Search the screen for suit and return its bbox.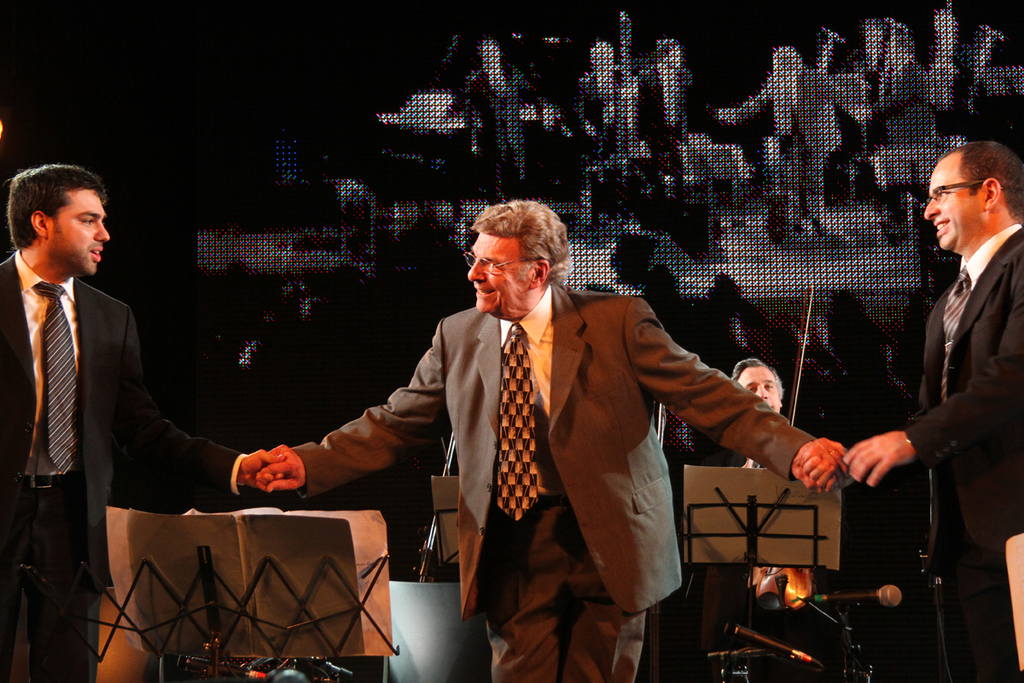
Found: 289:277:816:682.
